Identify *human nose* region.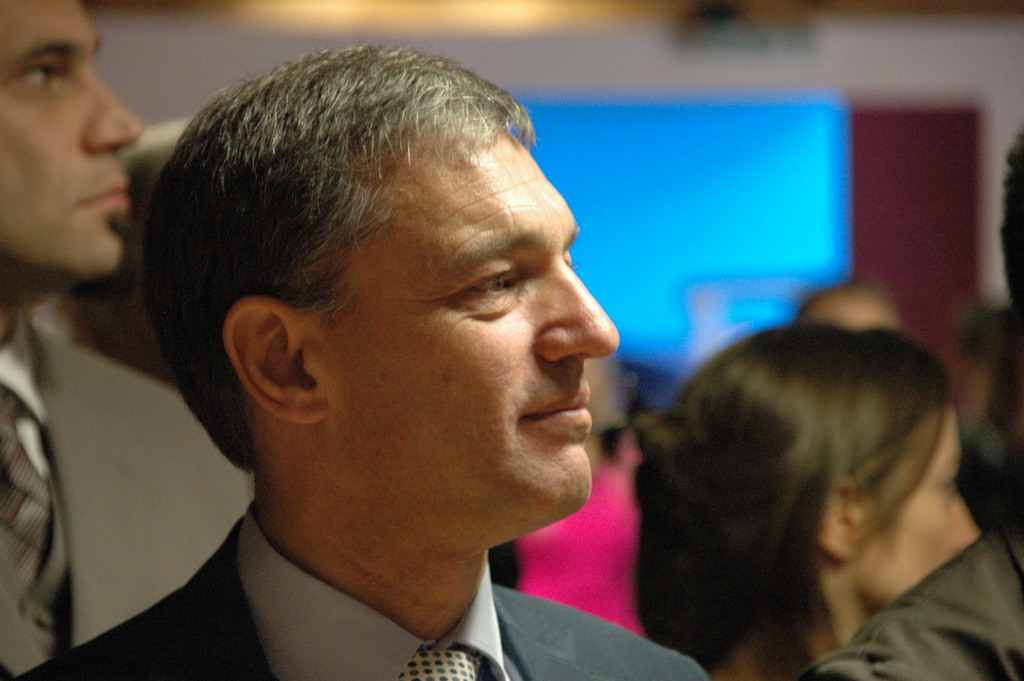
Region: {"left": 79, "top": 66, "right": 147, "bottom": 152}.
